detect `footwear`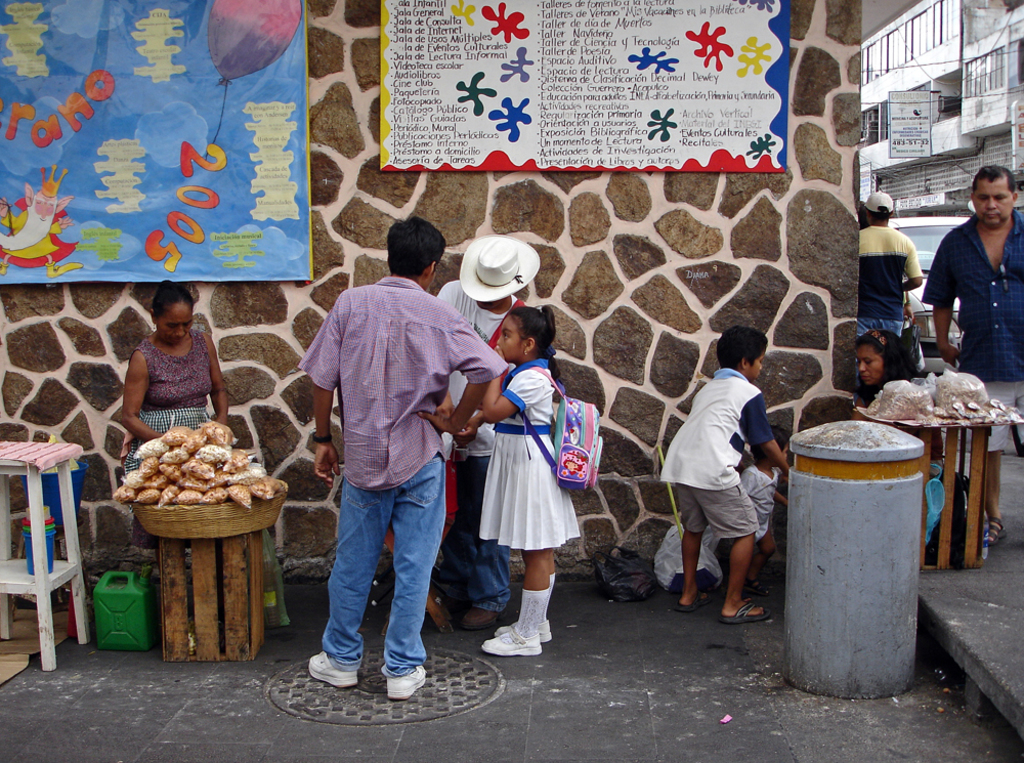
x1=478, y1=626, x2=543, y2=654
